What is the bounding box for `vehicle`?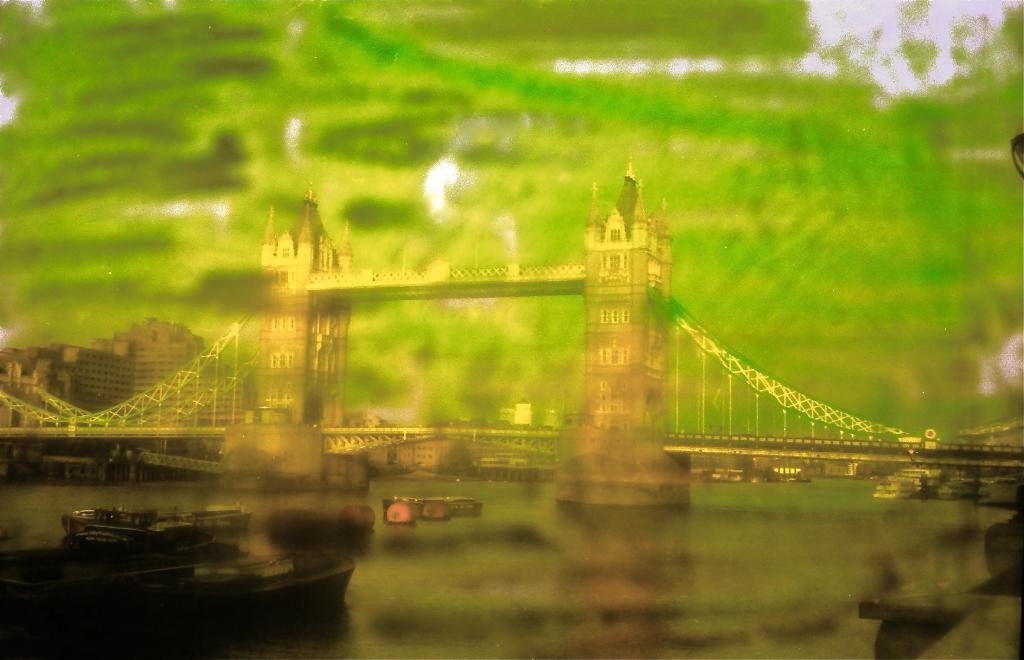
62/507/261/548.
